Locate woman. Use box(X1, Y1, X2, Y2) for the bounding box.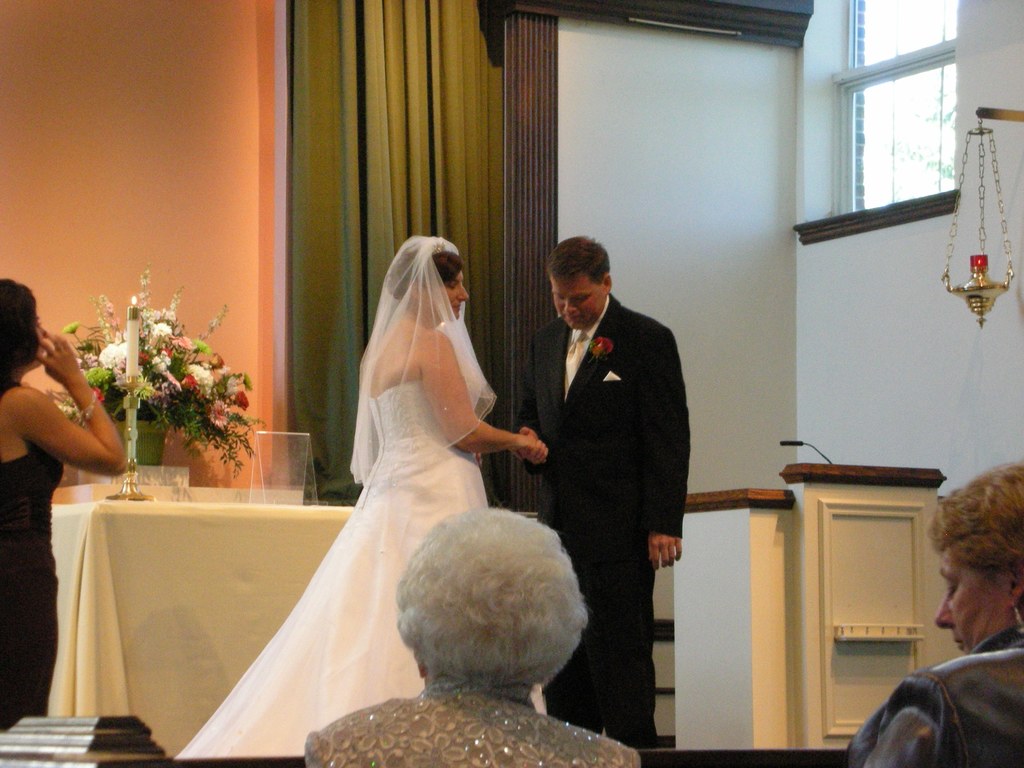
box(0, 280, 131, 730).
